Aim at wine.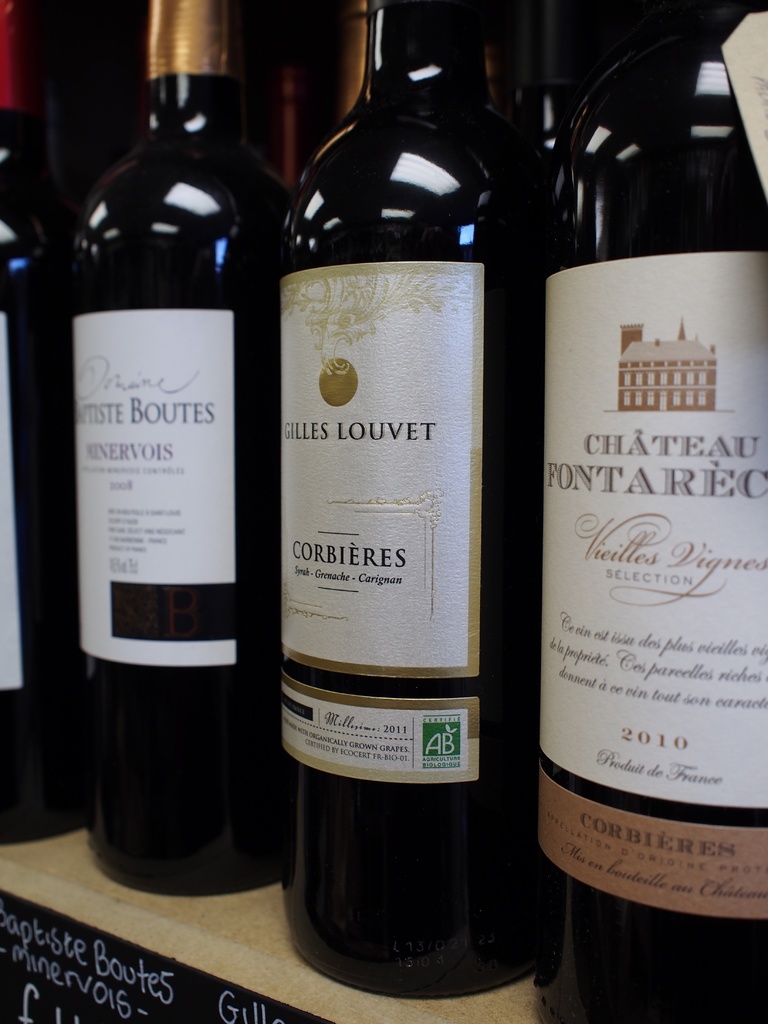
Aimed at Rect(0, 1, 96, 831).
